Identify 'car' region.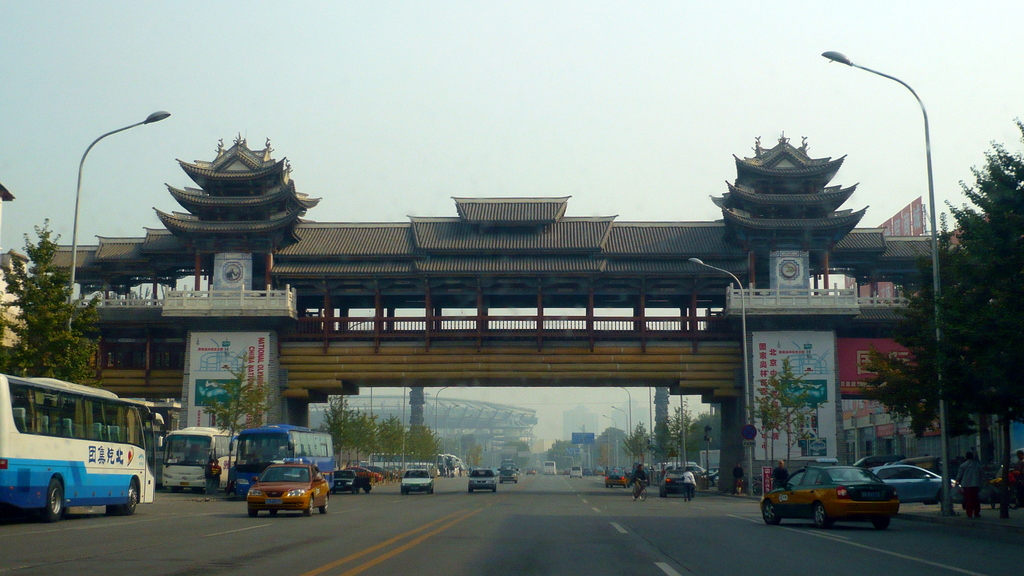
Region: (x1=865, y1=461, x2=966, y2=504).
